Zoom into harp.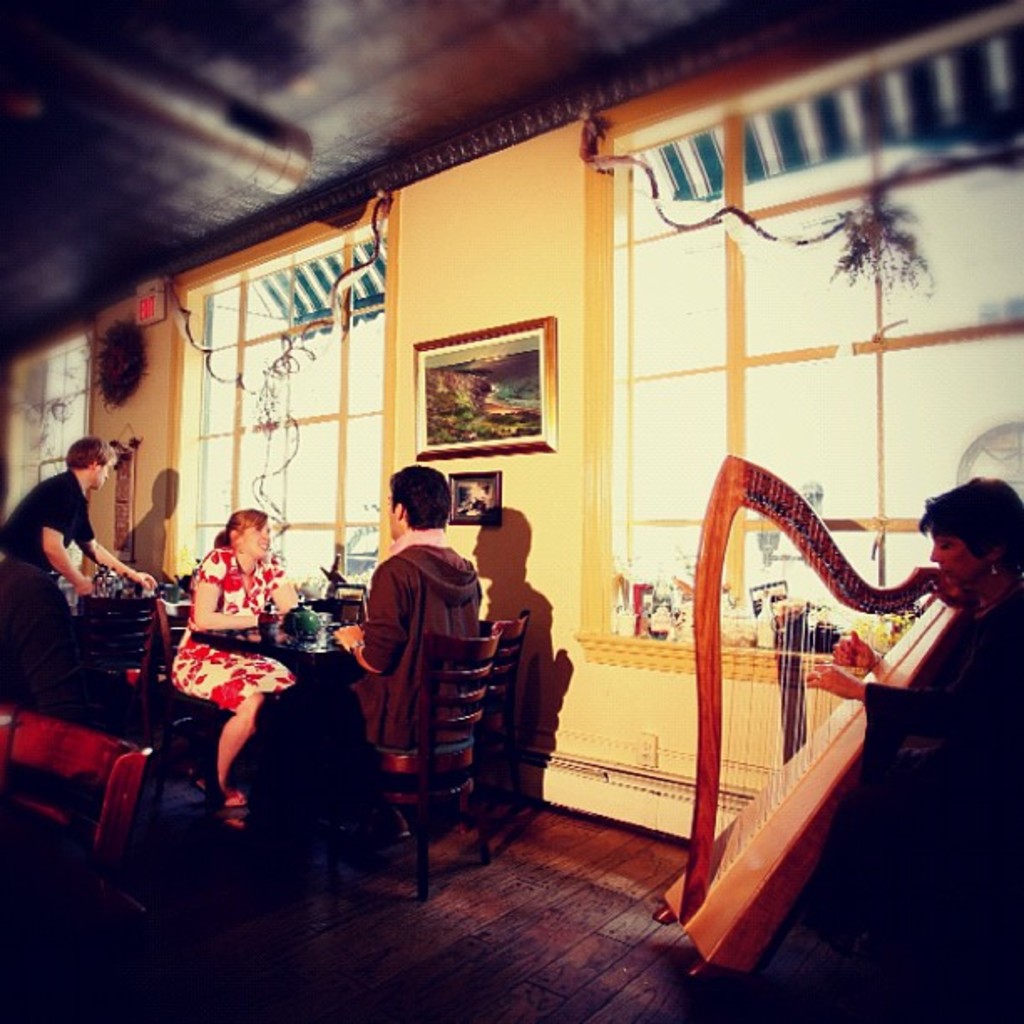
Zoom target: l=656, t=450, r=972, b=989.
